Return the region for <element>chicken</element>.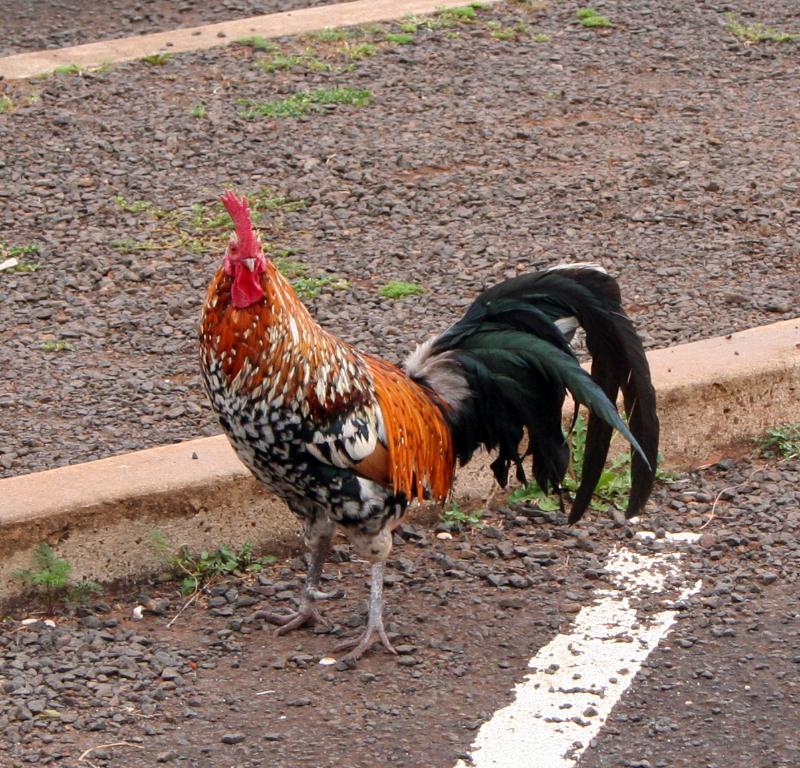
(x1=211, y1=196, x2=587, y2=653).
